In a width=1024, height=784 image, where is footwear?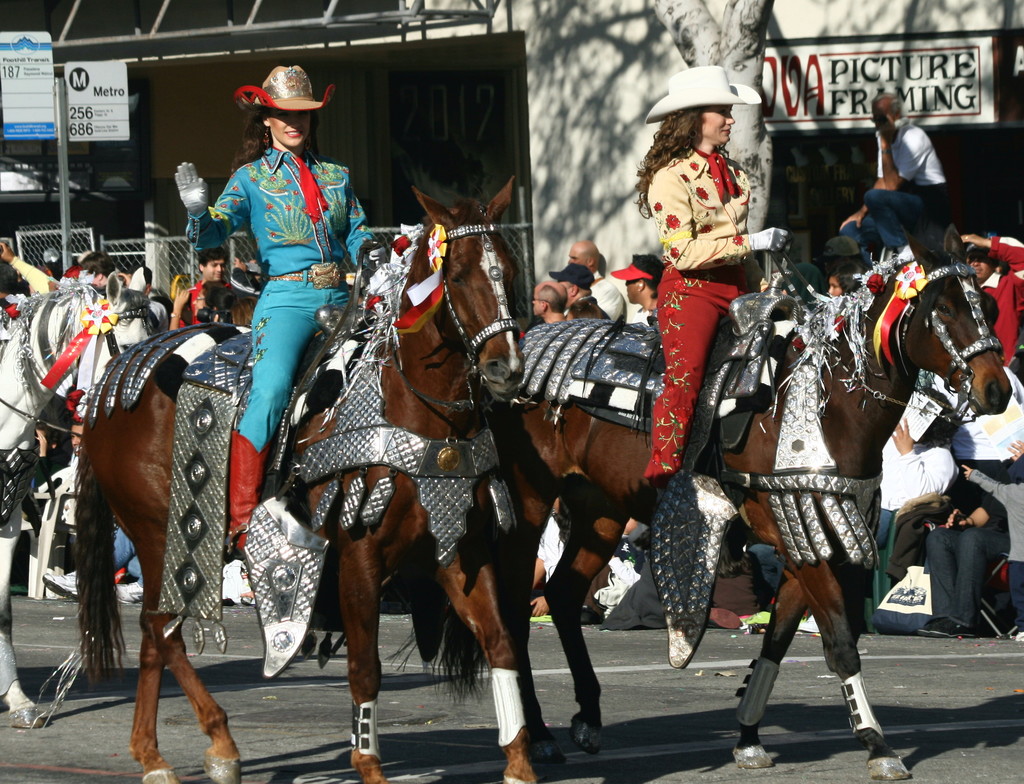
(44, 566, 79, 602).
